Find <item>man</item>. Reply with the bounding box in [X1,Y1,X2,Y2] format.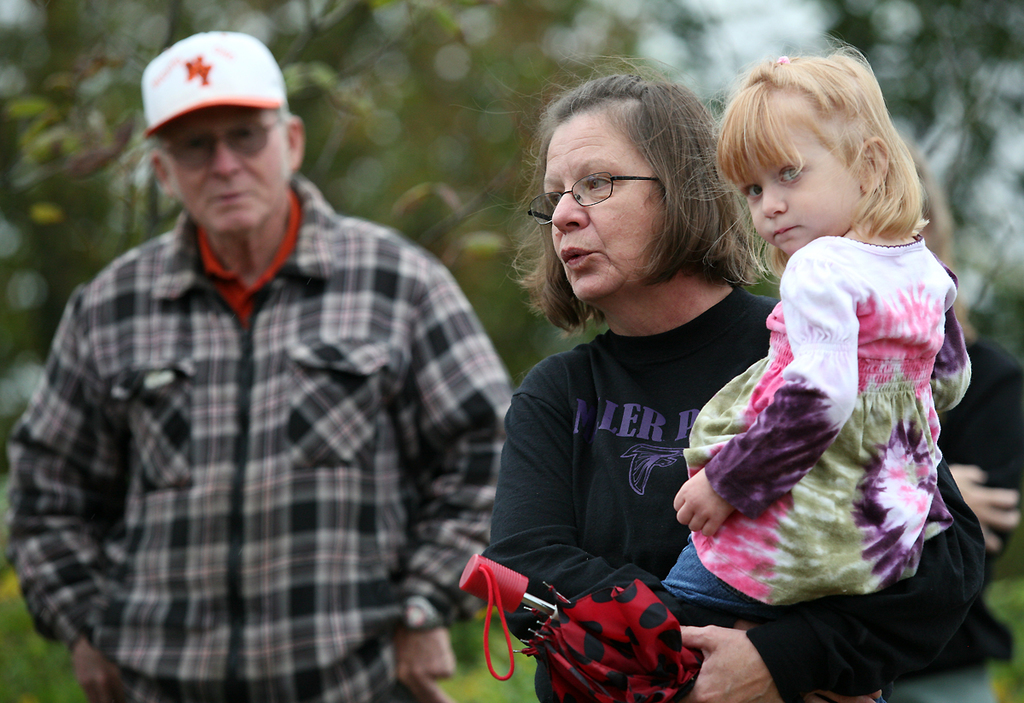
[0,33,528,695].
